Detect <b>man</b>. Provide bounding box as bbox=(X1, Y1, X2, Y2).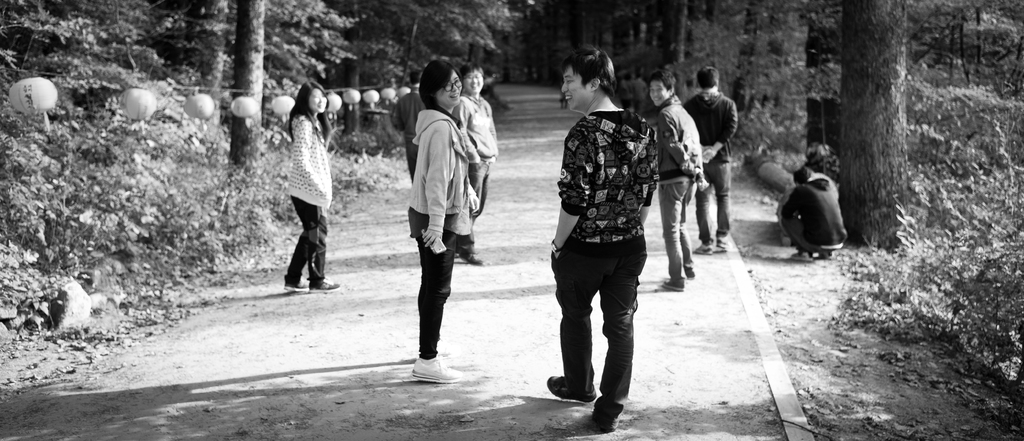
bbox=(452, 69, 499, 268).
